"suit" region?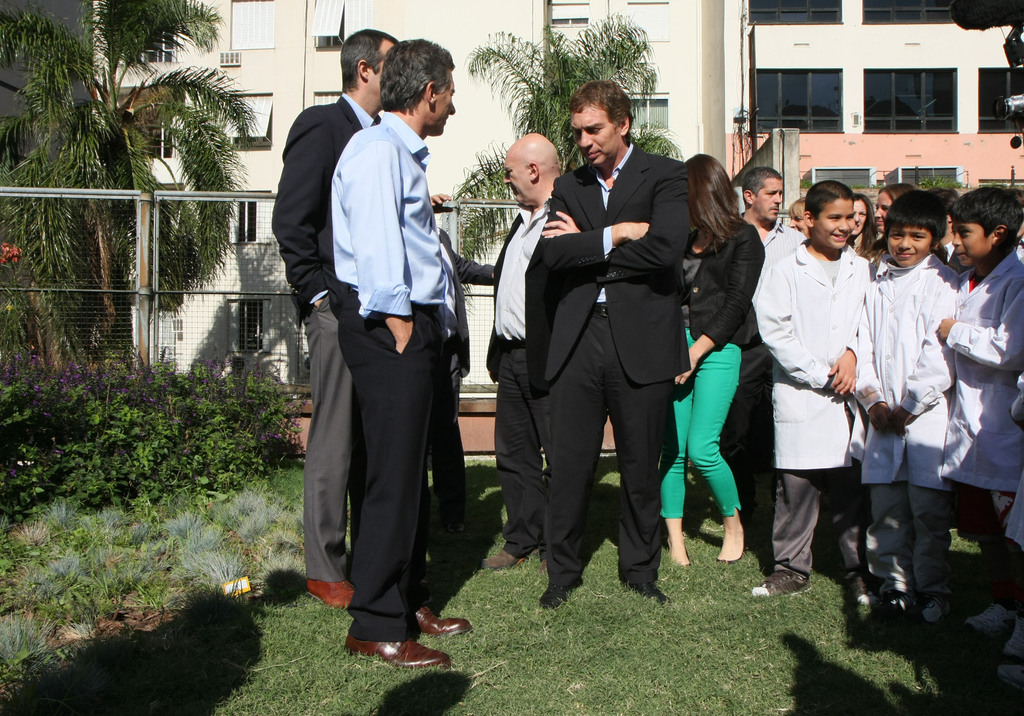
{"left": 421, "top": 224, "right": 506, "bottom": 545}
